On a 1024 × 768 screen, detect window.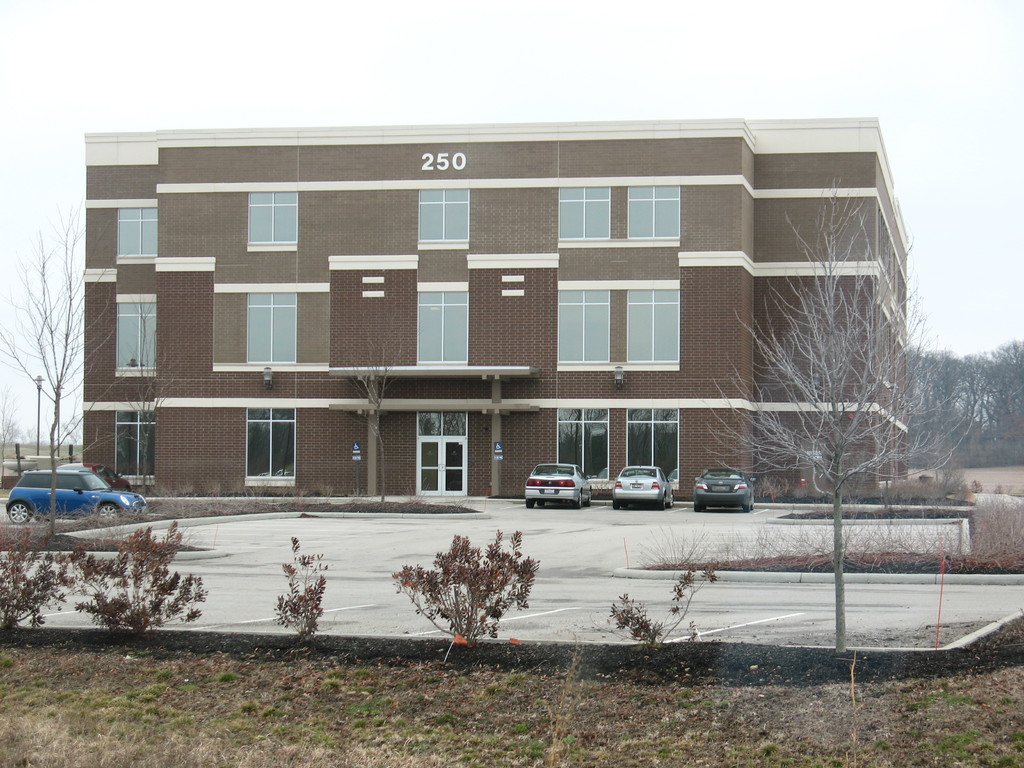
[557, 290, 609, 362].
